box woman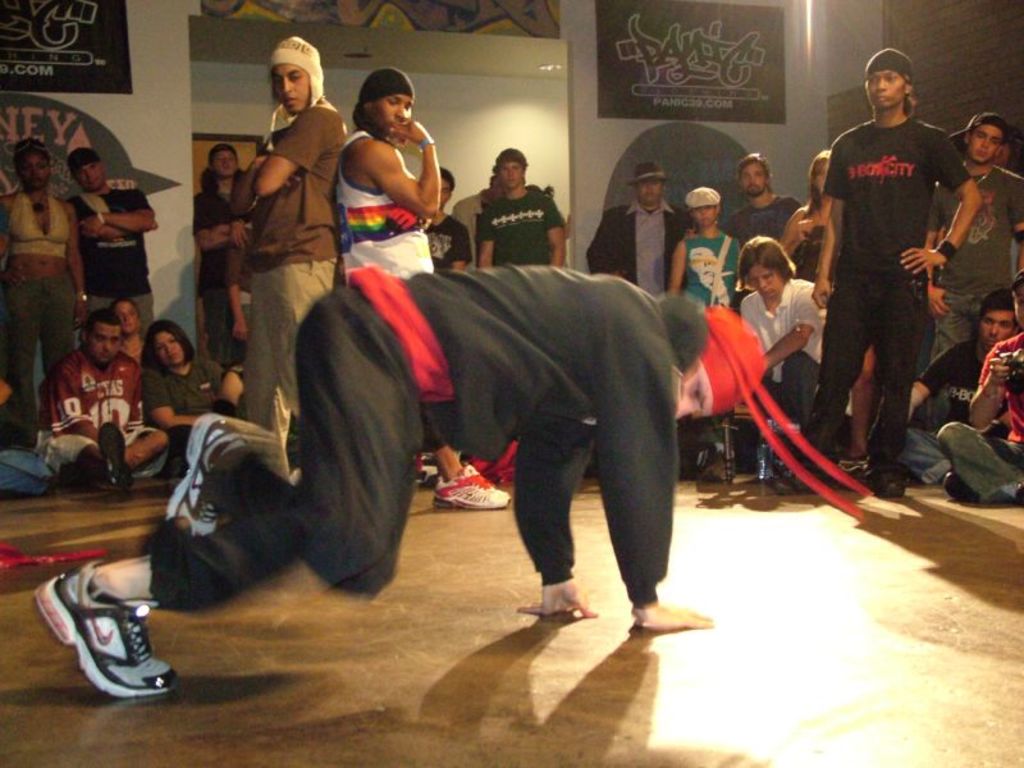
(left=0, top=140, right=102, bottom=431)
